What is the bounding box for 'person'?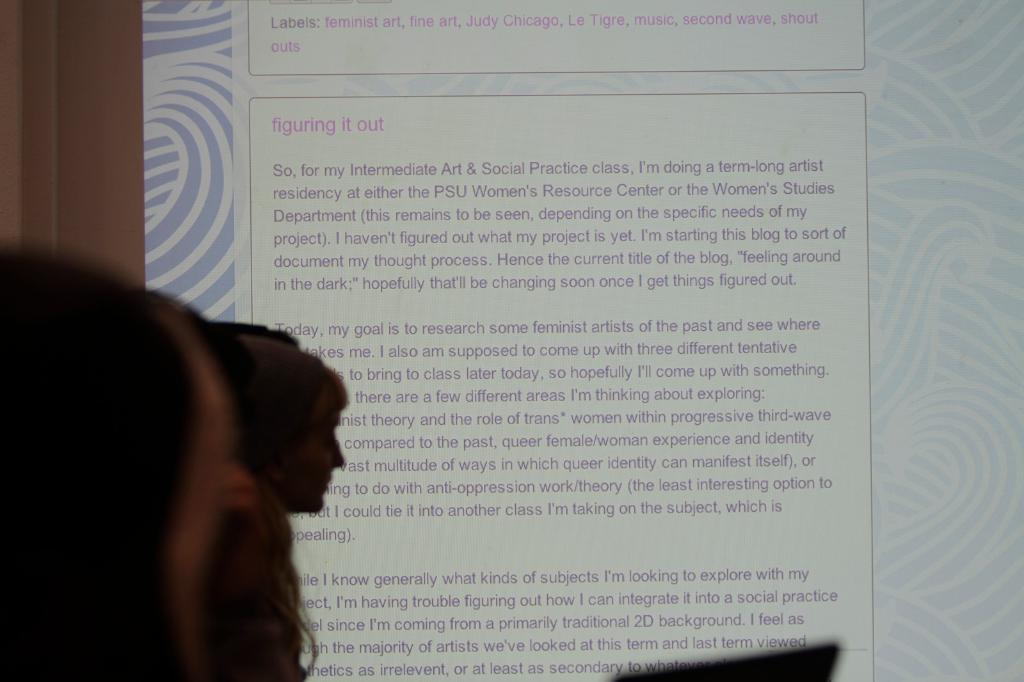
{"x1": 190, "y1": 308, "x2": 379, "y2": 681}.
